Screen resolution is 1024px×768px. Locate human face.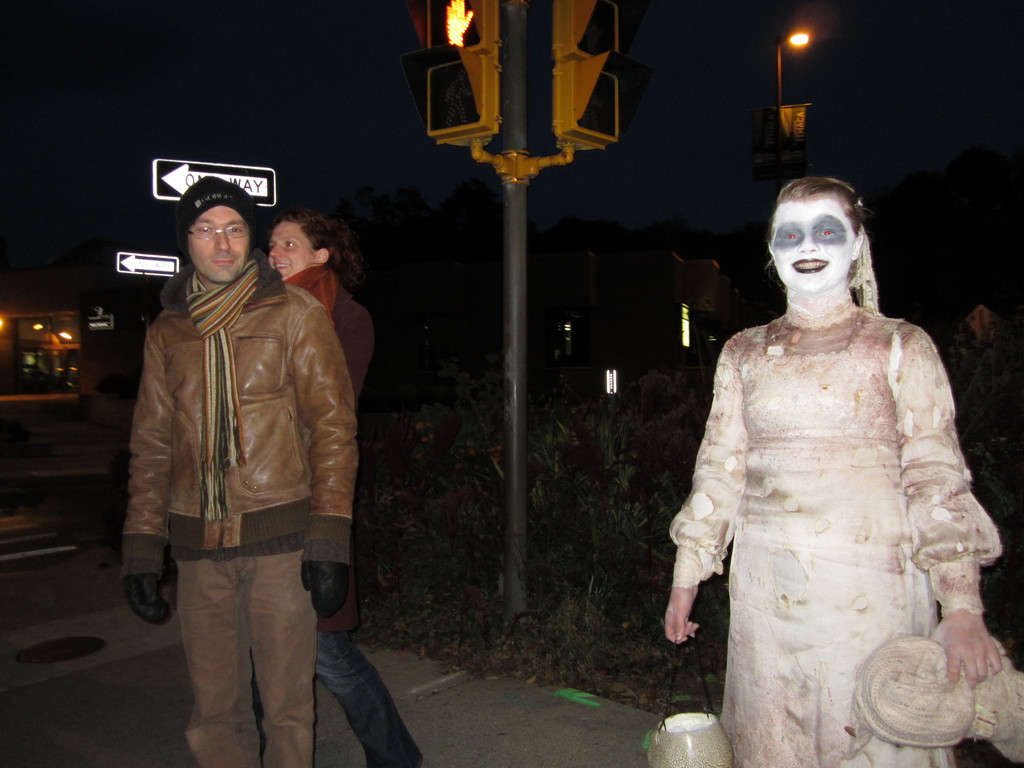
187/206/250/282.
